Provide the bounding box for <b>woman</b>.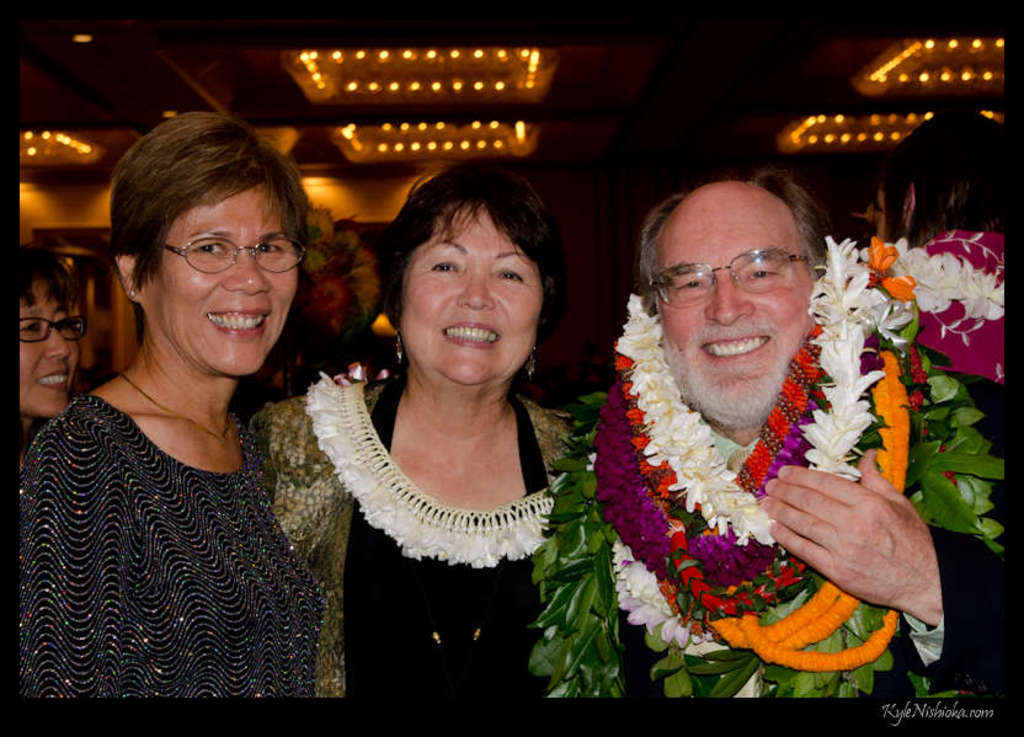
(22,118,337,703).
